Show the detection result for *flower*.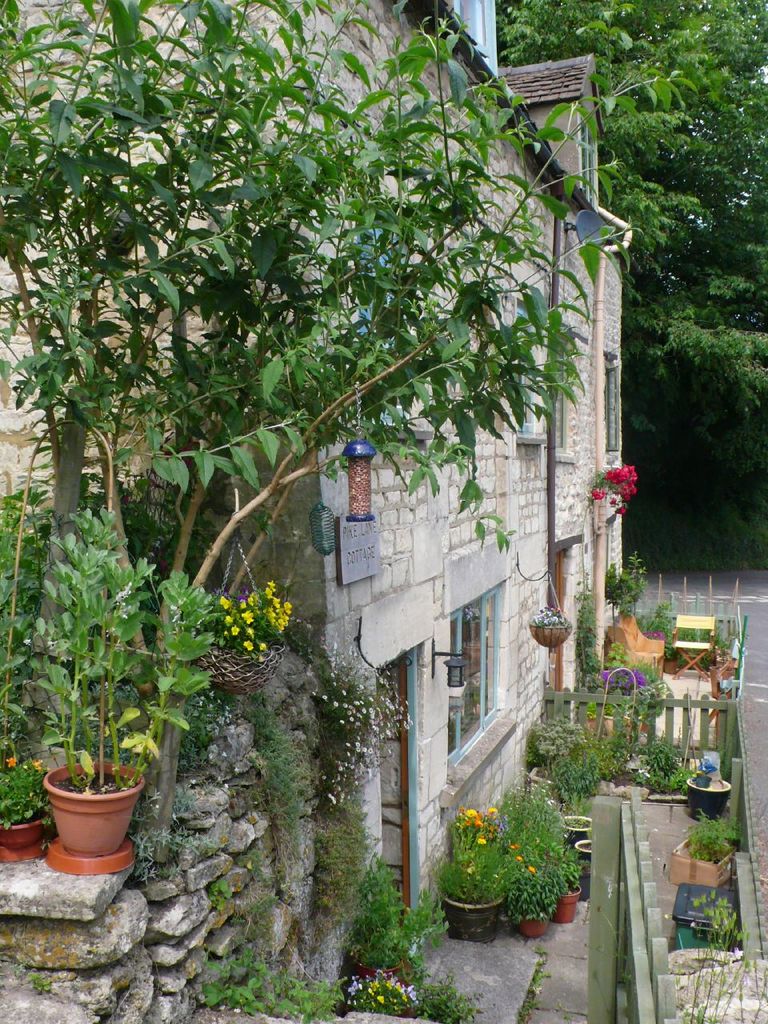
bbox=(32, 762, 42, 773).
